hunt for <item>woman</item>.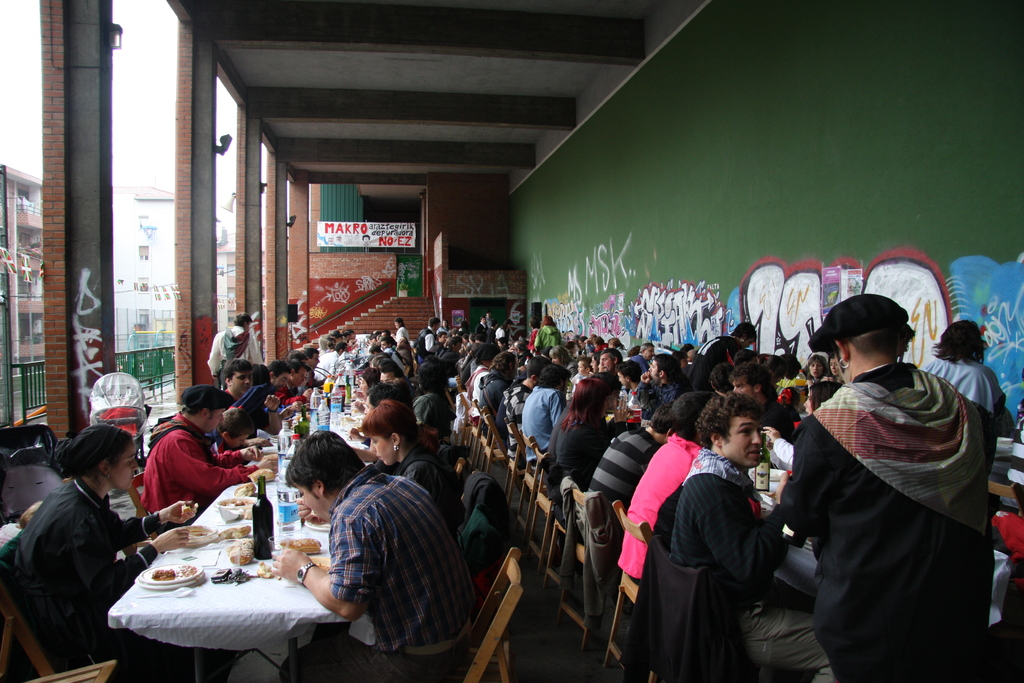
Hunted down at 806 349 831 382.
